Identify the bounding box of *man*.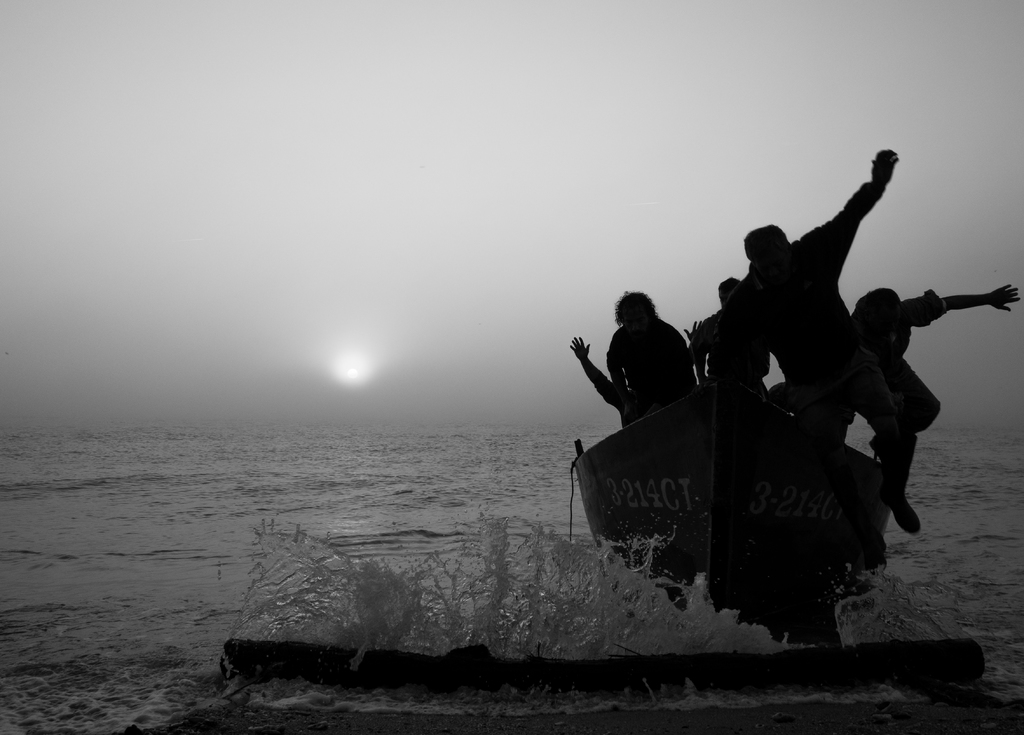
698,138,940,554.
